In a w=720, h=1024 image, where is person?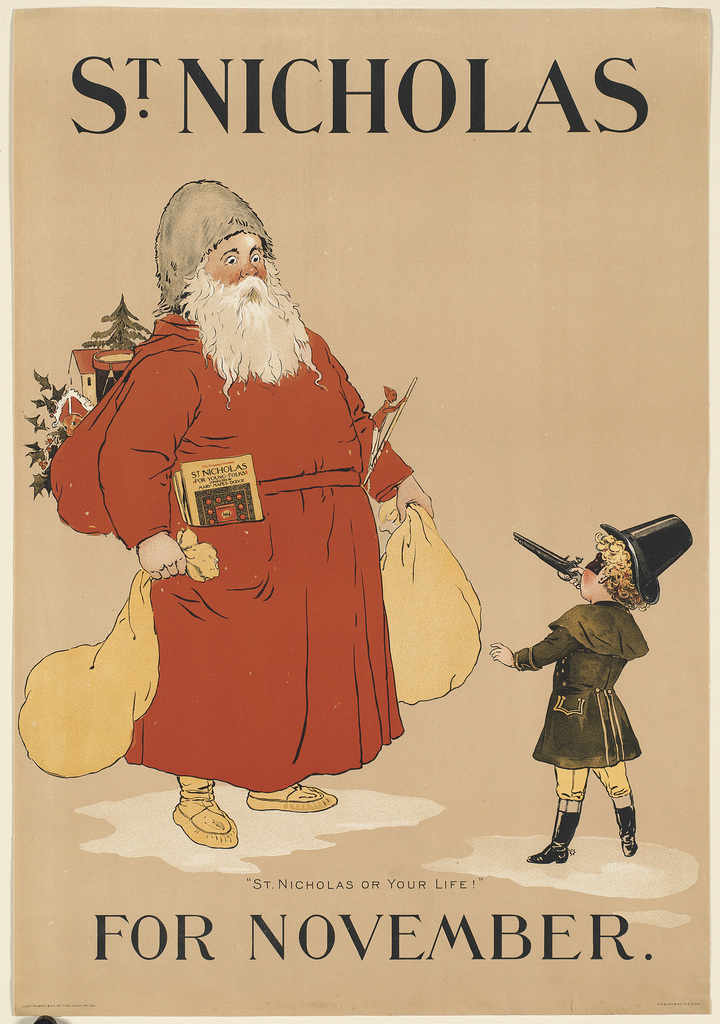
(514, 508, 668, 900).
